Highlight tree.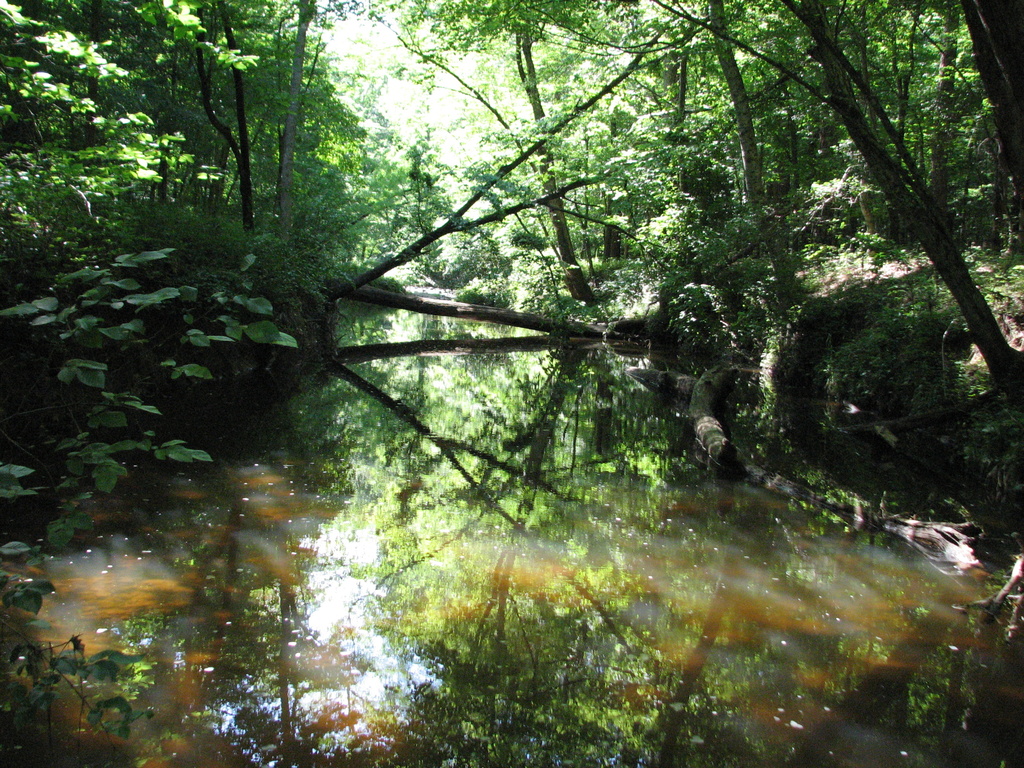
Highlighted region: box(19, 125, 383, 698).
